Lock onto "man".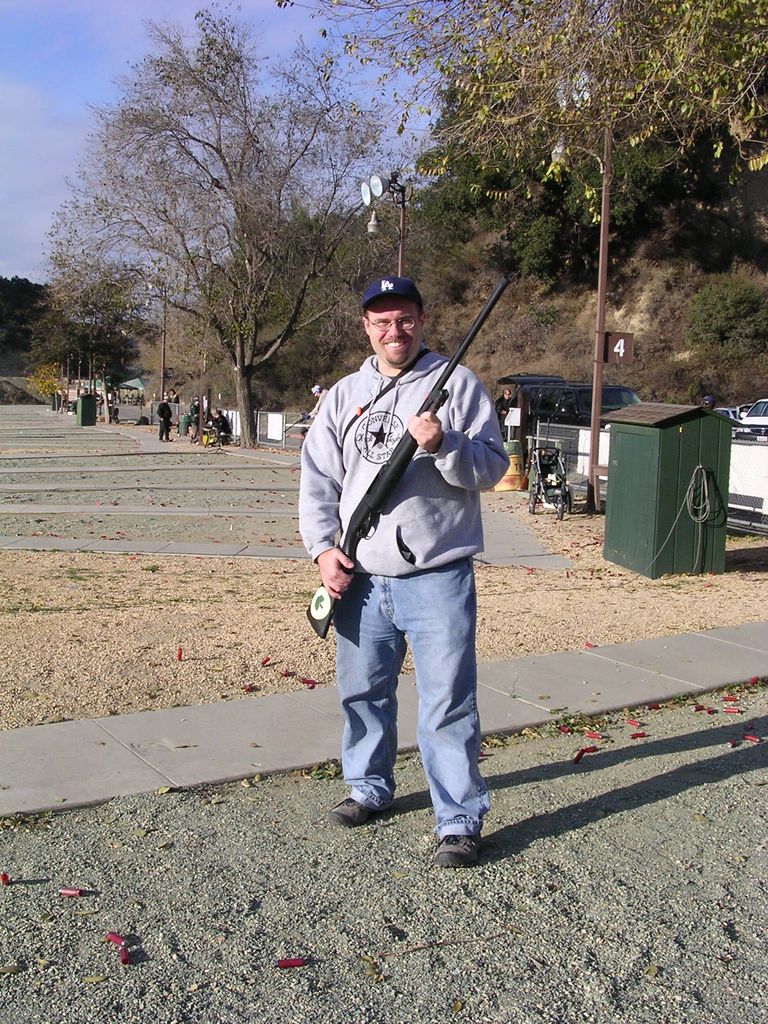
Locked: pyautogui.locateOnScreen(299, 286, 528, 840).
